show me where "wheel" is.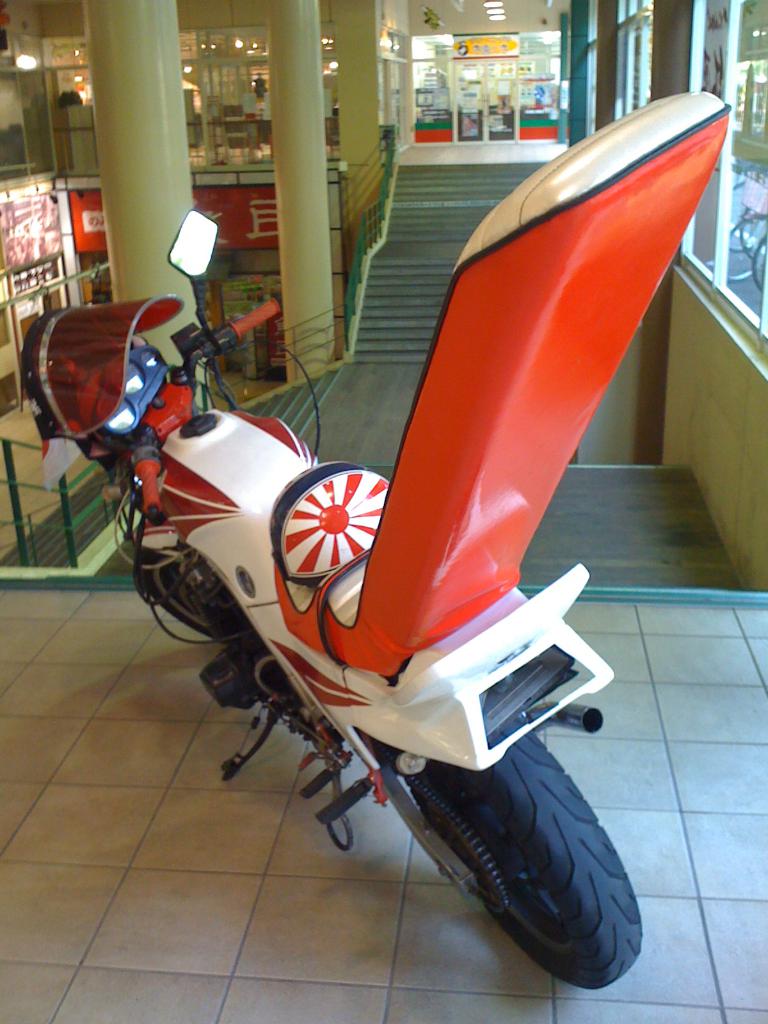
"wheel" is at x1=140 y1=550 x2=243 y2=644.
